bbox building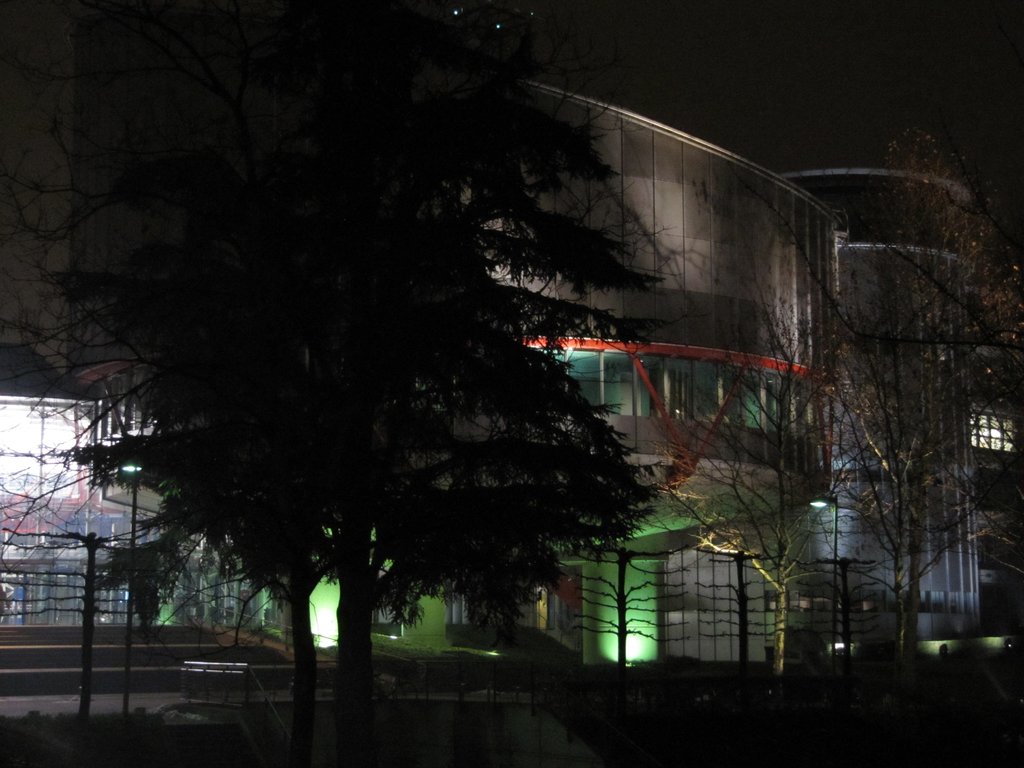
[0,76,849,672]
